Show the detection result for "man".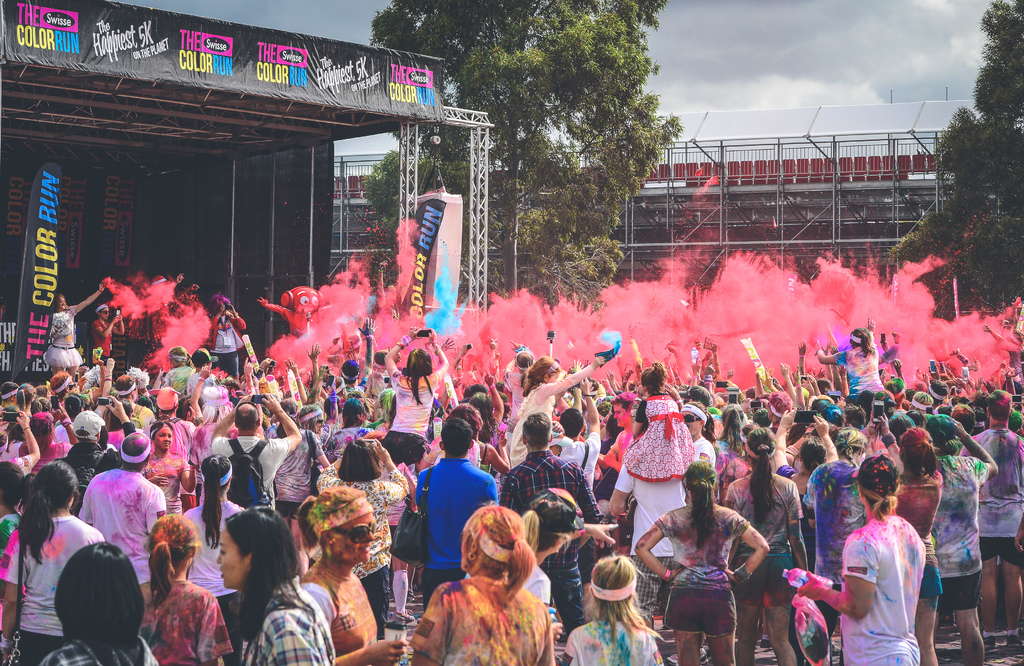
(207,393,300,509).
